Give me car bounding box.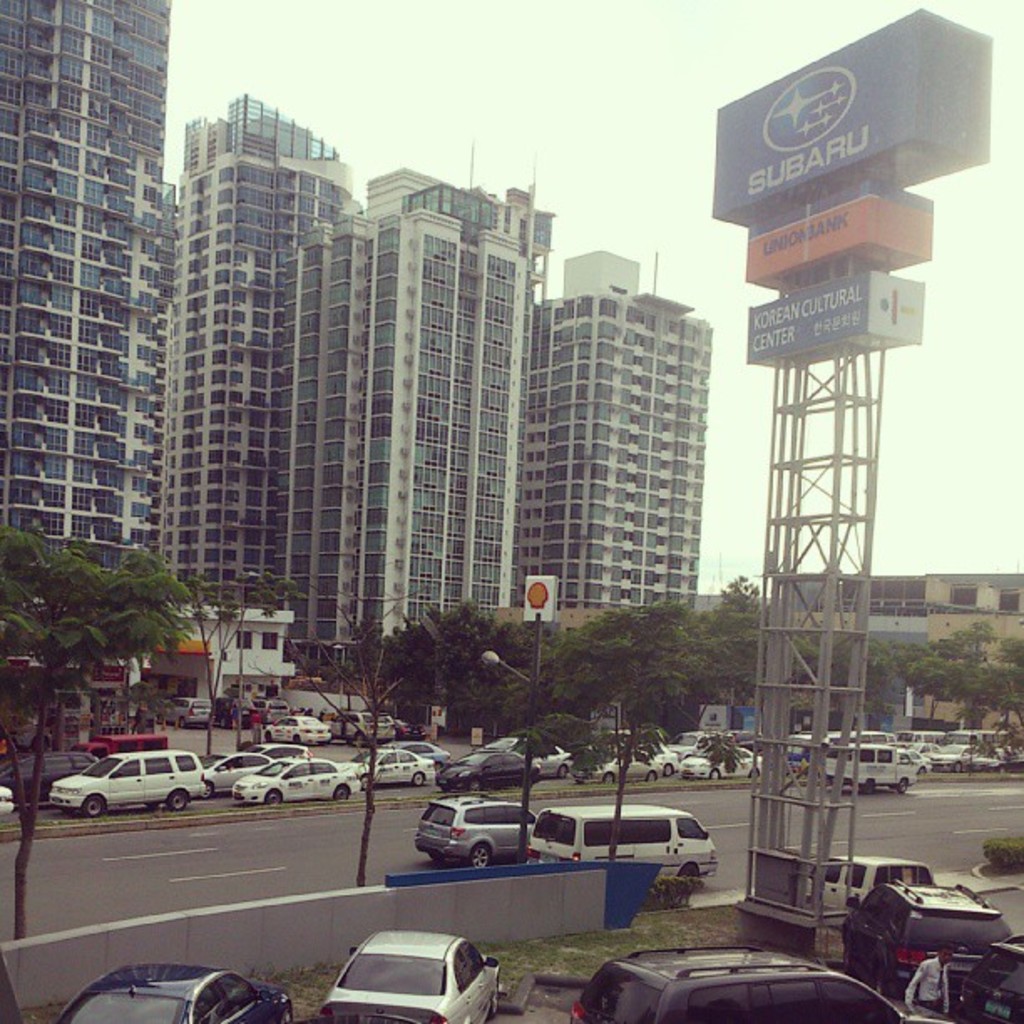
left=201, top=750, right=271, bottom=810.
